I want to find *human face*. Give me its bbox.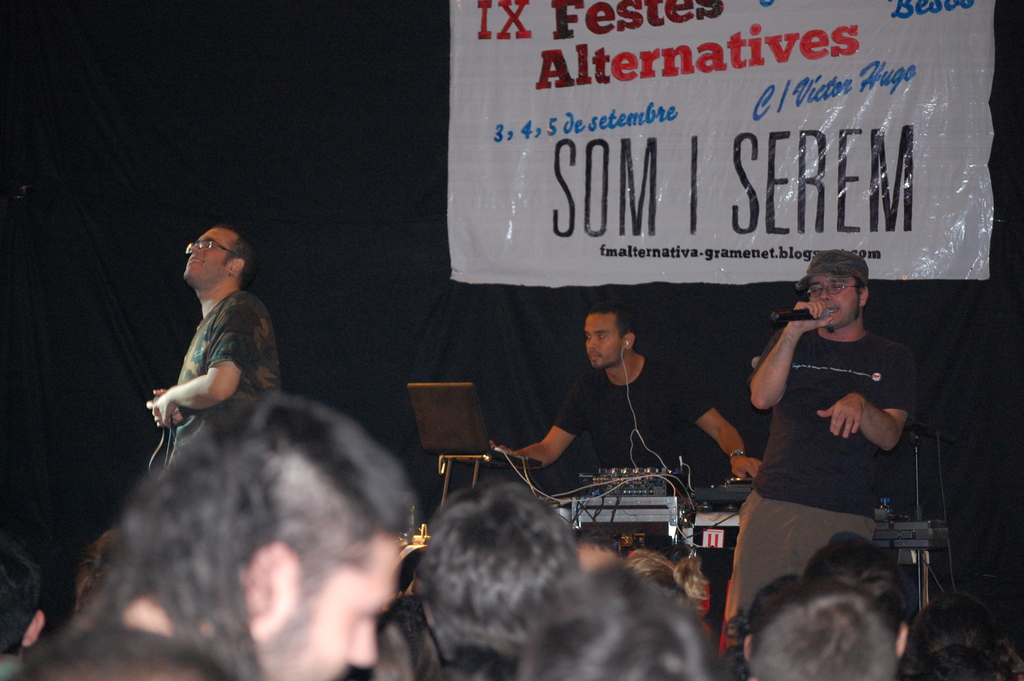
803, 276, 861, 326.
